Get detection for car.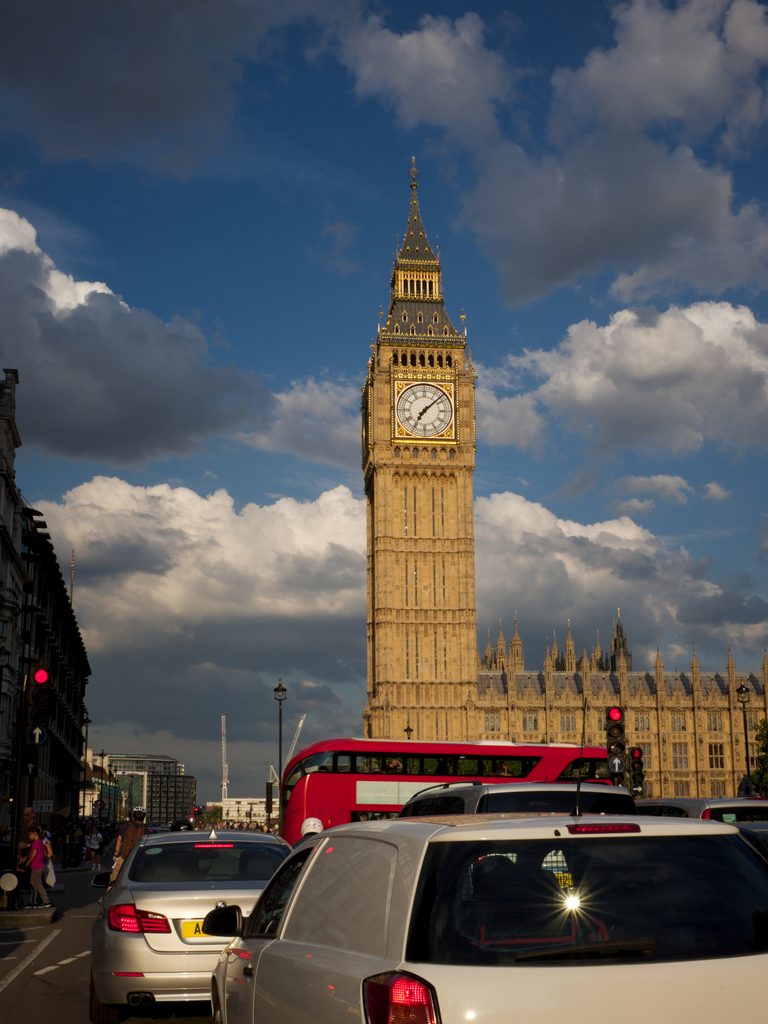
Detection: 651:794:767:824.
